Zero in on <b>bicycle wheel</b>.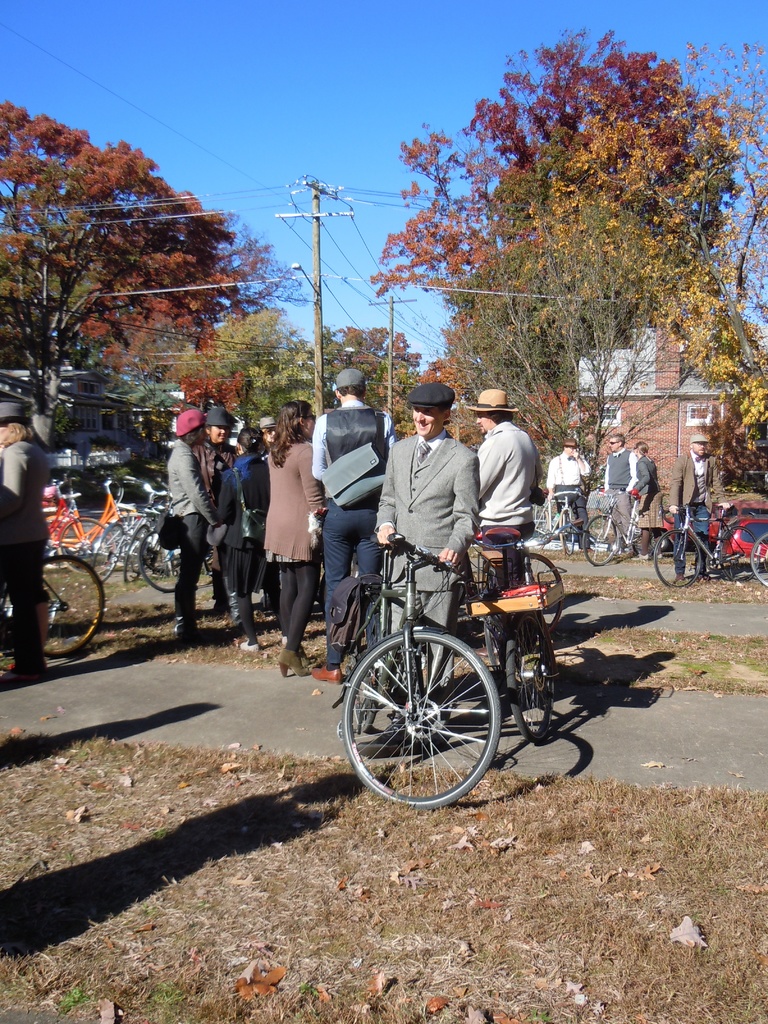
Zeroed in: x1=344 y1=621 x2=529 y2=806.
